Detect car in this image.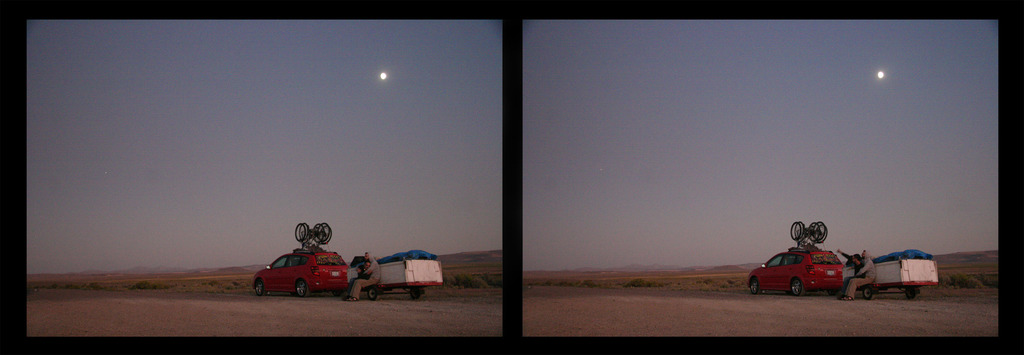
Detection: x1=749, y1=245, x2=844, y2=296.
